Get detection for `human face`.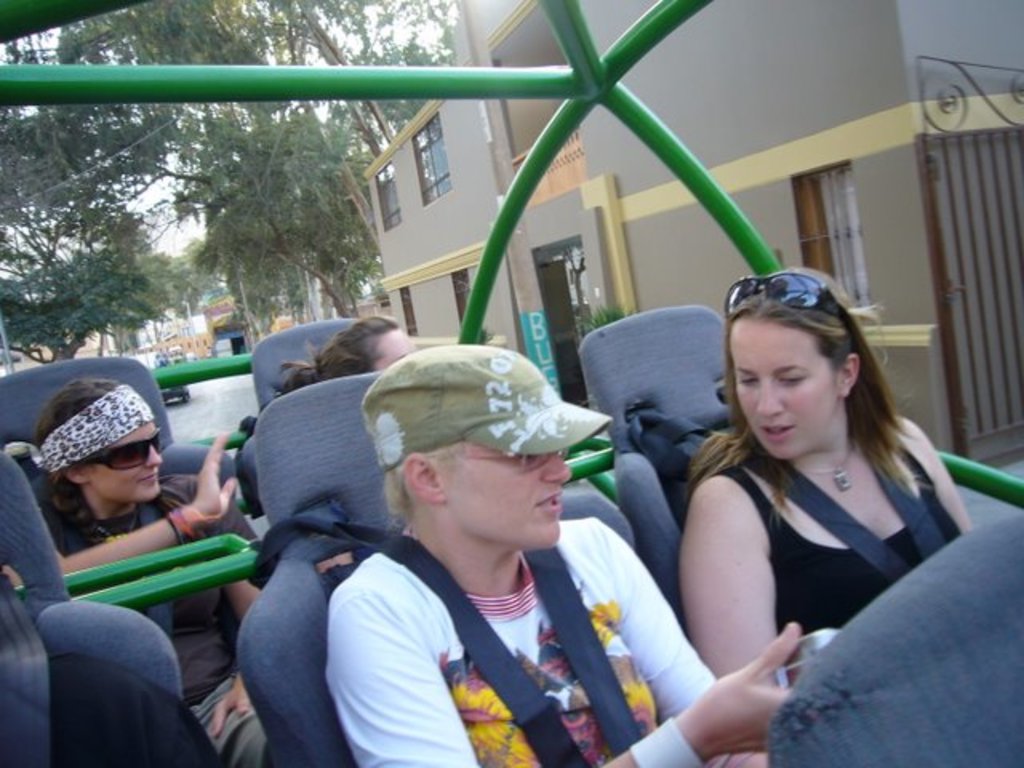
Detection: 446,442,573,546.
